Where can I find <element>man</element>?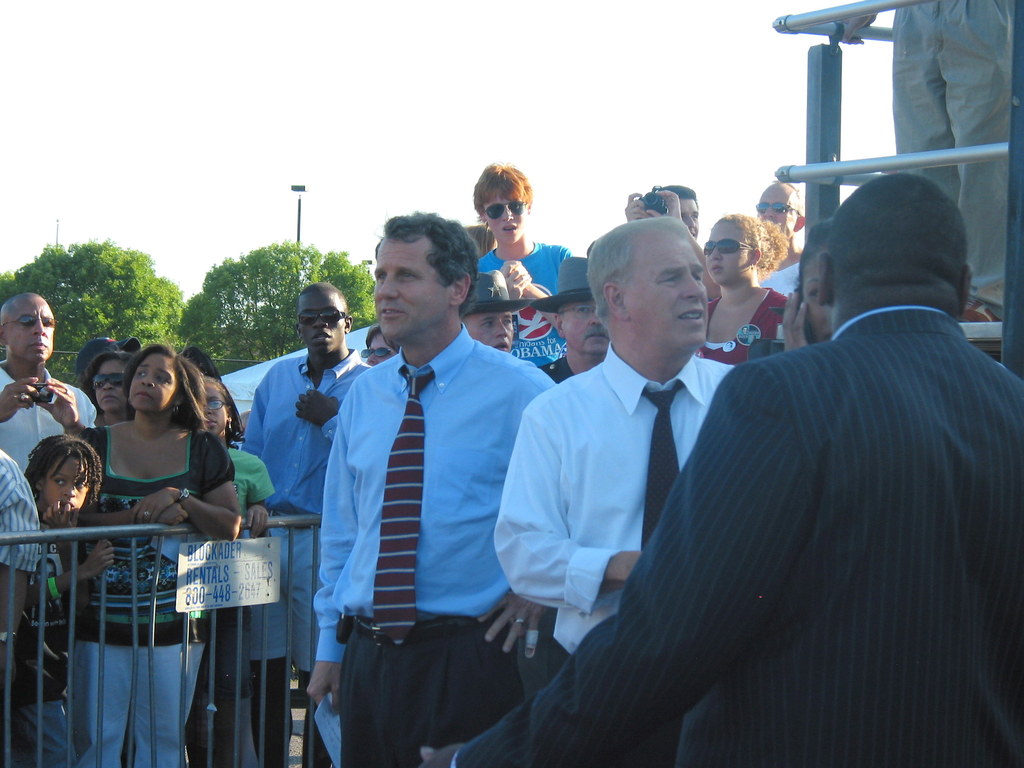
You can find it at pyautogui.locateOnScreen(238, 285, 376, 767).
